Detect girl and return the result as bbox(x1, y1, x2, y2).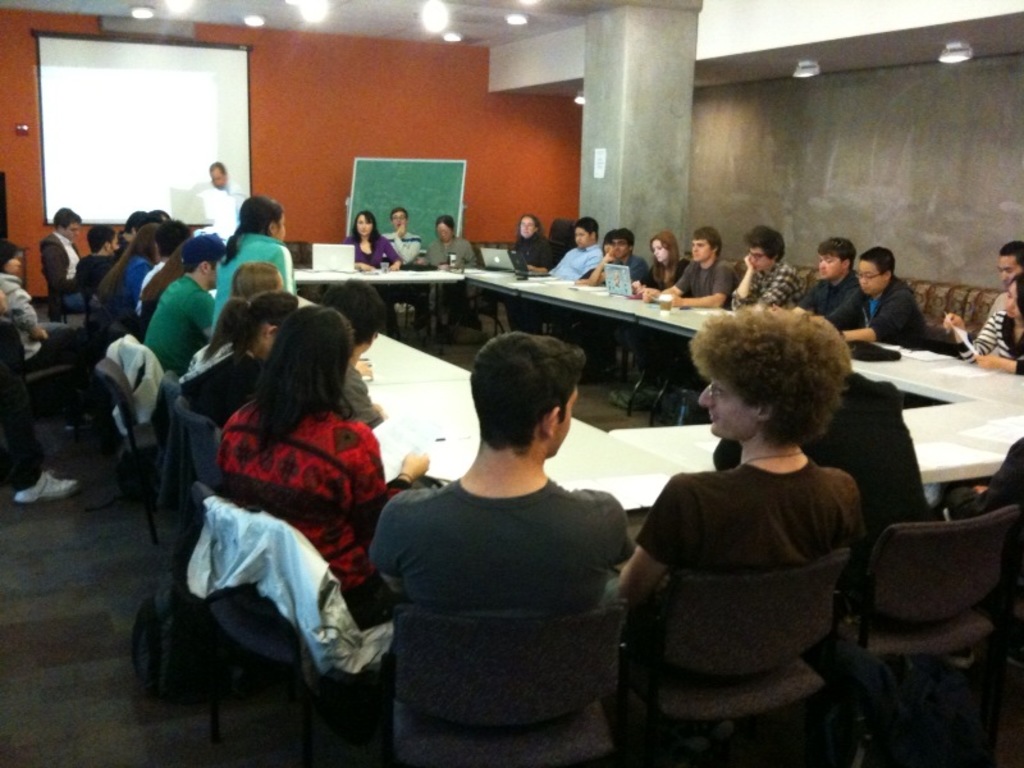
bbox(212, 306, 430, 632).
